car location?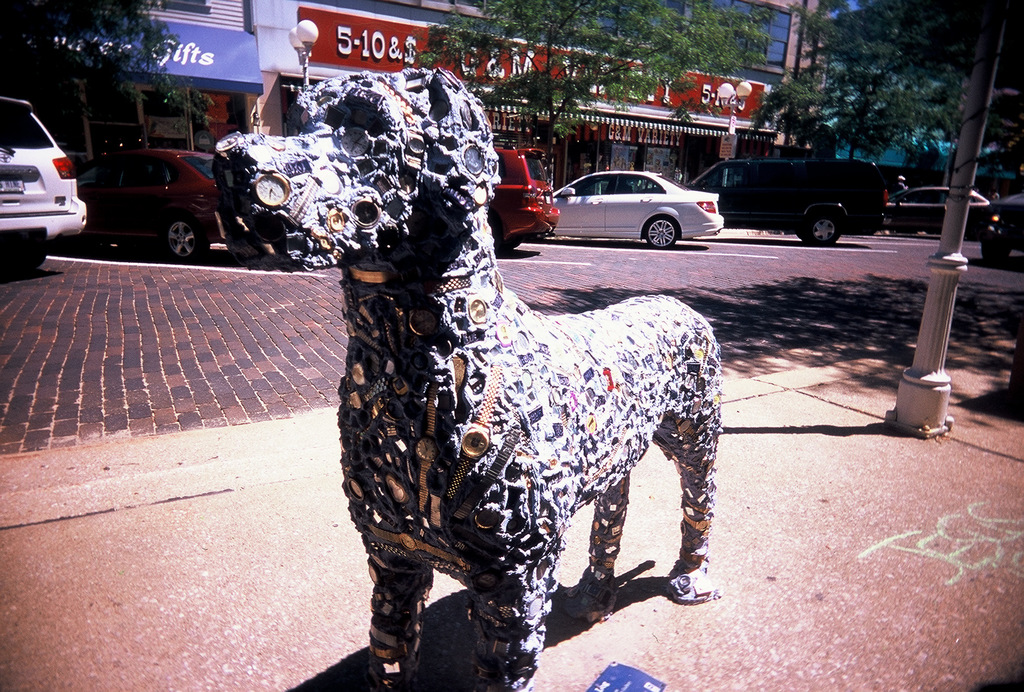
bbox=(488, 150, 561, 252)
